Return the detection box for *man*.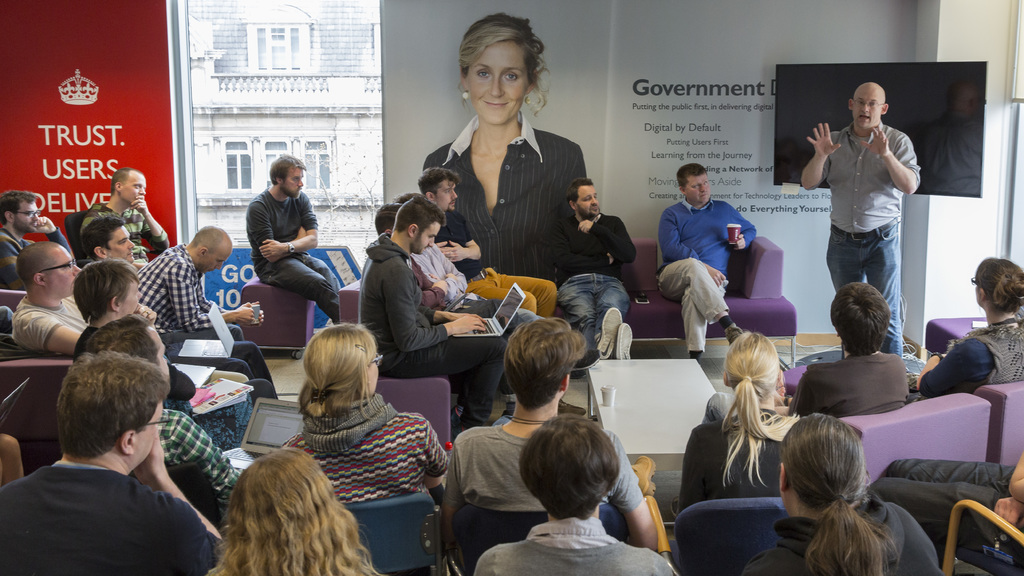
box=[414, 168, 563, 312].
